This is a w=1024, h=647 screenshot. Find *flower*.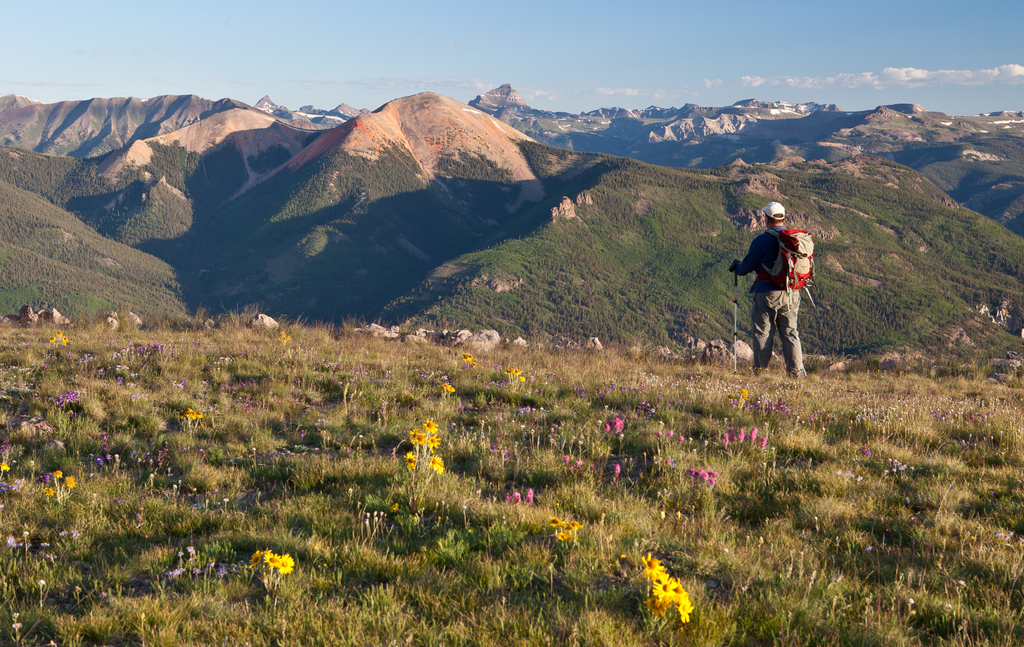
Bounding box: <region>675, 433, 686, 443</region>.
